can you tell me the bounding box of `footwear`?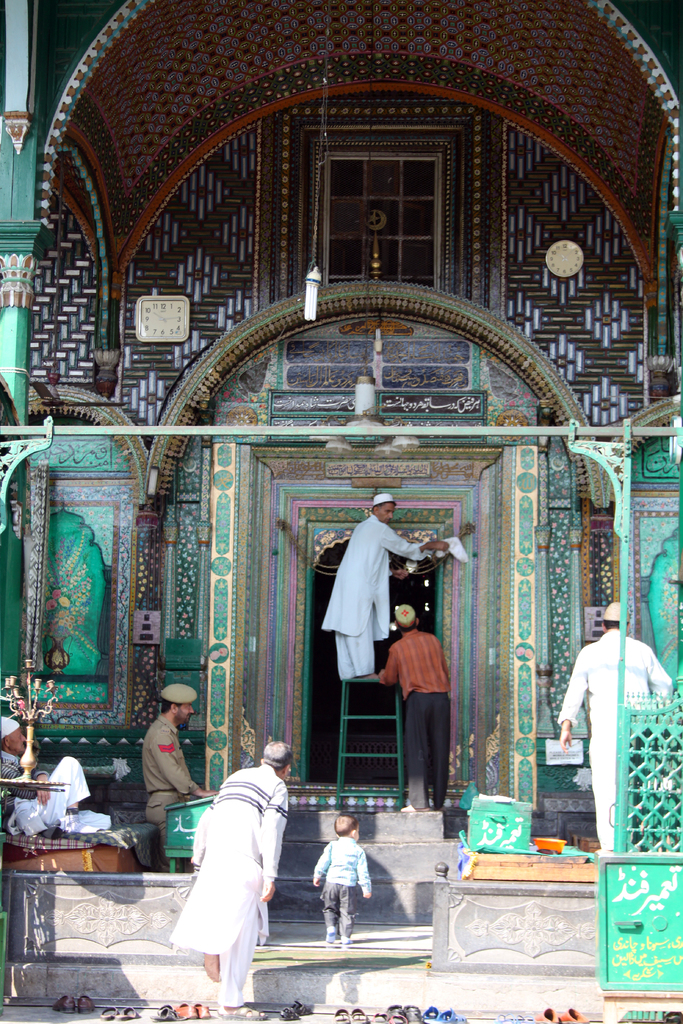
left=334, top=1009, right=349, bottom=1022.
